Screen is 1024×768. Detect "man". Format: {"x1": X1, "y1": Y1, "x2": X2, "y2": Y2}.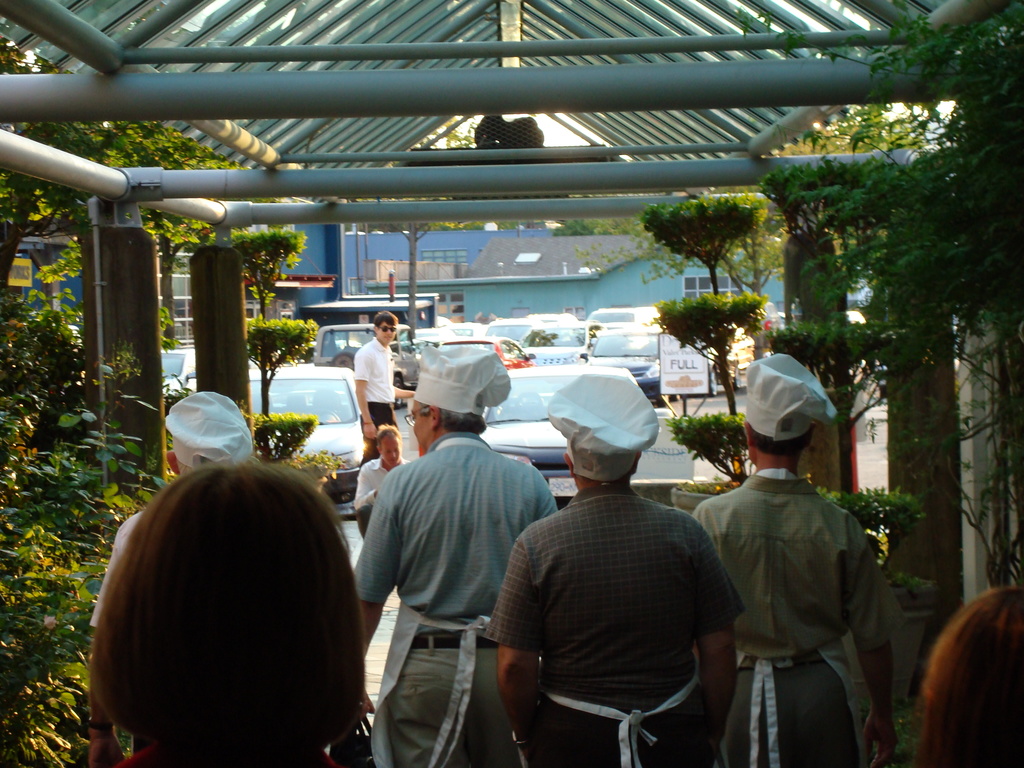
{"x1": 351, "y1": 308, "x2": 416, "y2": 464}.
